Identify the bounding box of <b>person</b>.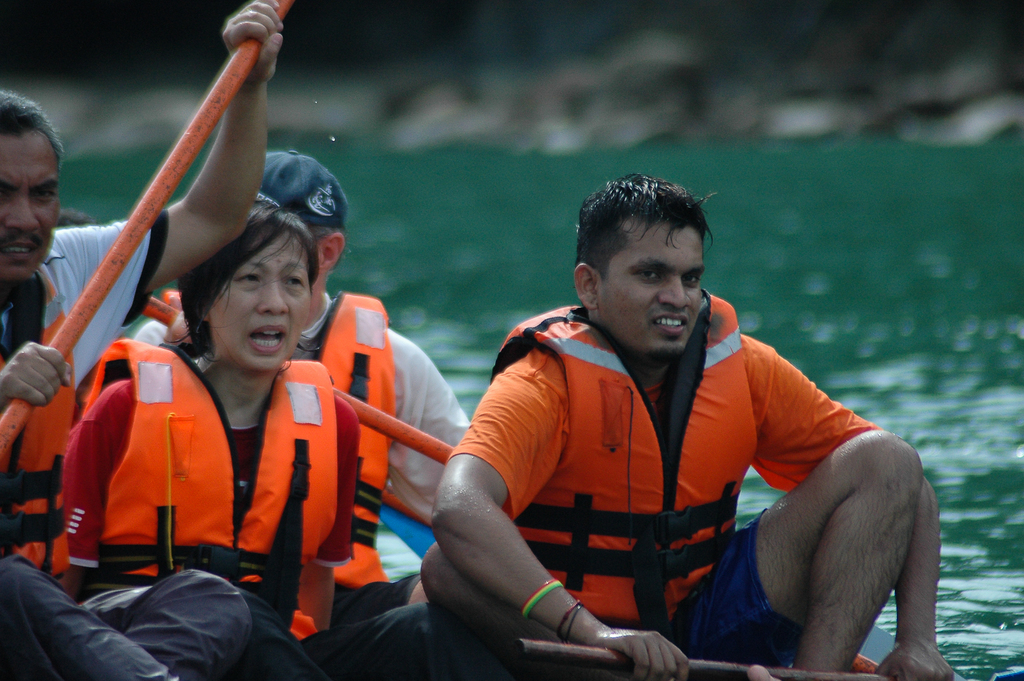
bbox=[4, 0, 288, 680].
